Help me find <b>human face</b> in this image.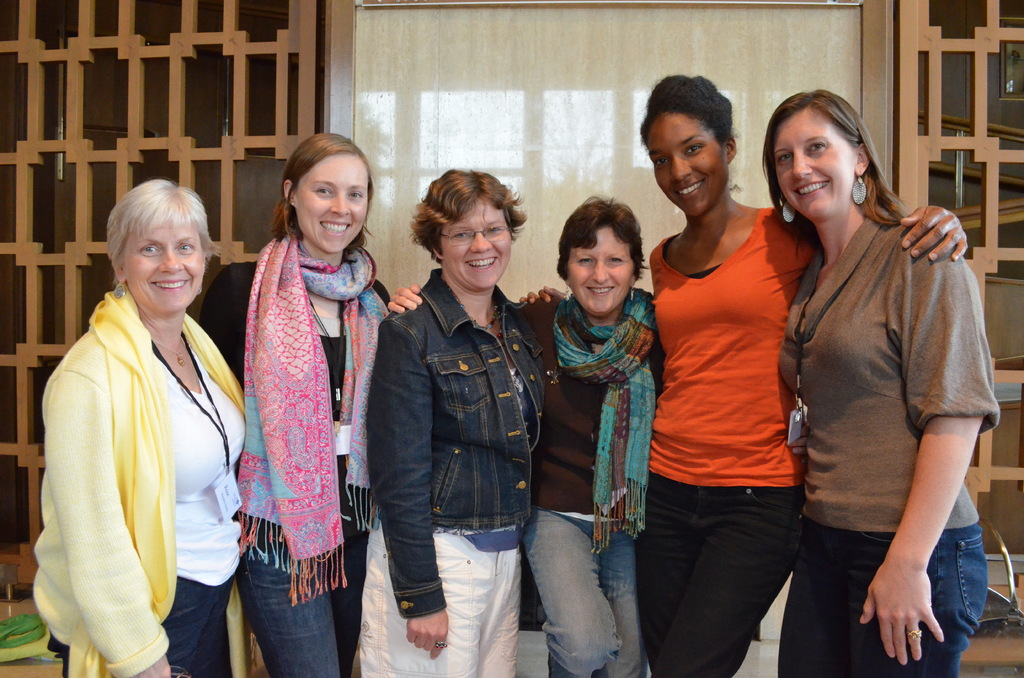
Found it: Rect(570, 226, 638, 314).
